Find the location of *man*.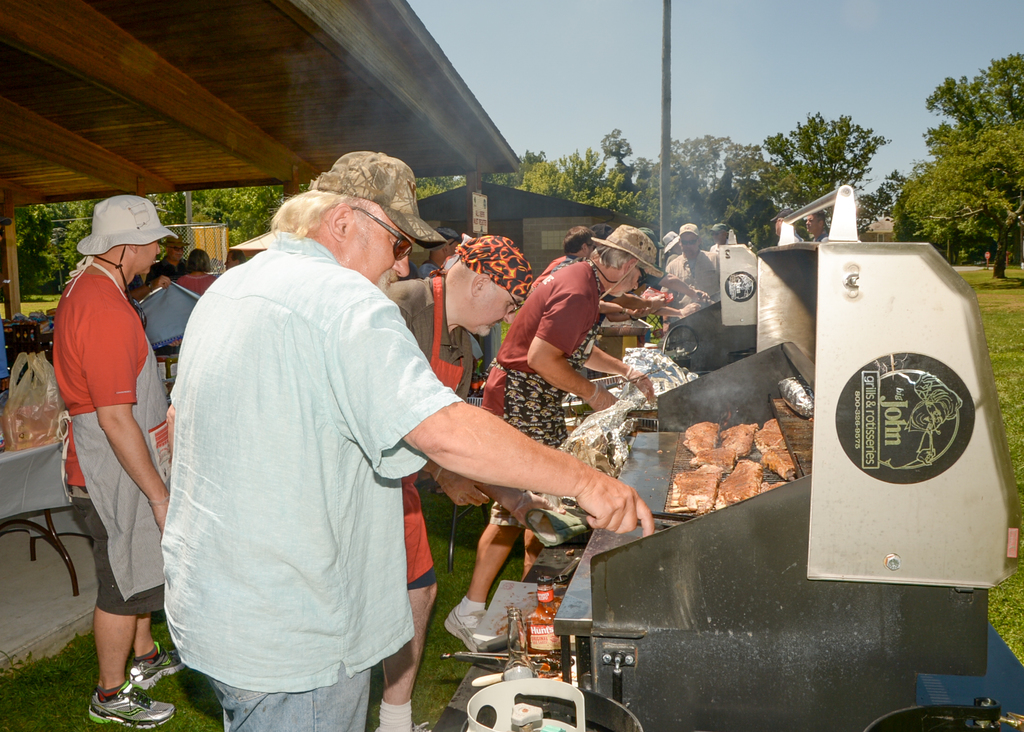
Location: box=[666, 217, 724, 306].
